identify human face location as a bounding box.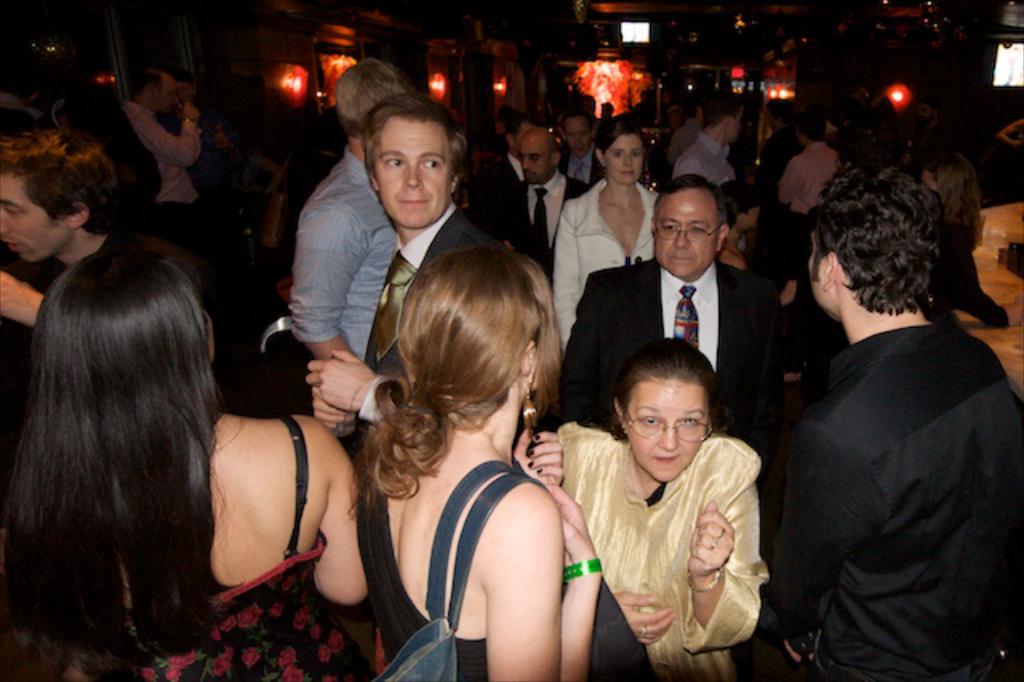
bbox=(371, 117, 451, 227).
